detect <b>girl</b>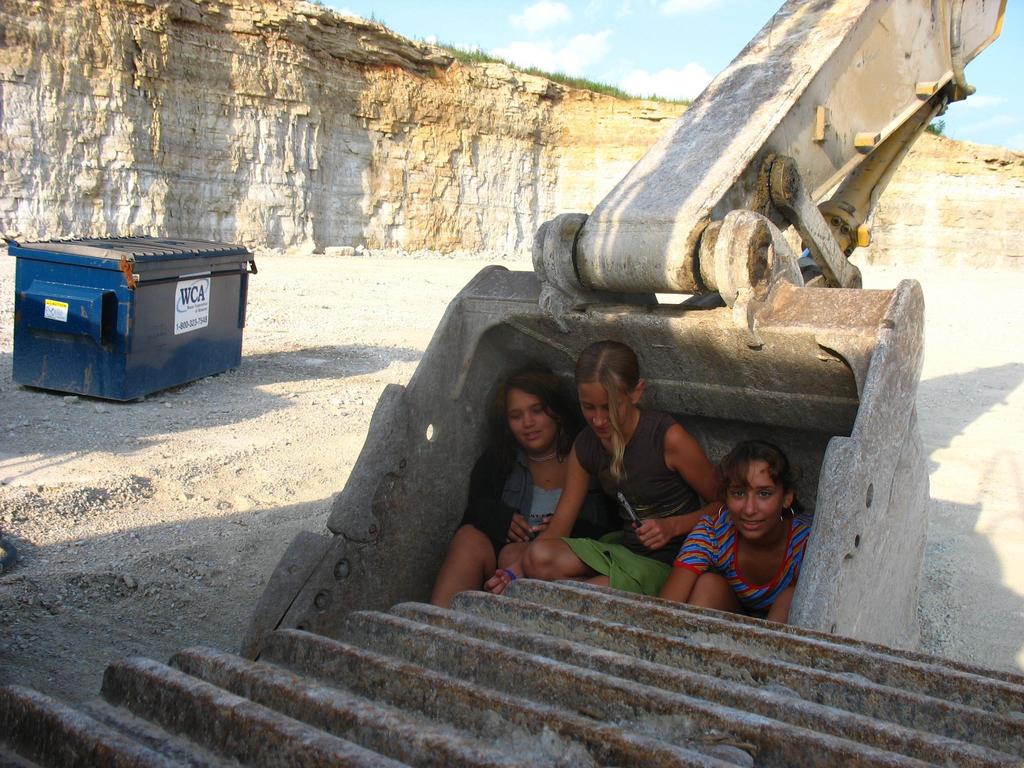
left=662, top=446, right=809, bottom=627
